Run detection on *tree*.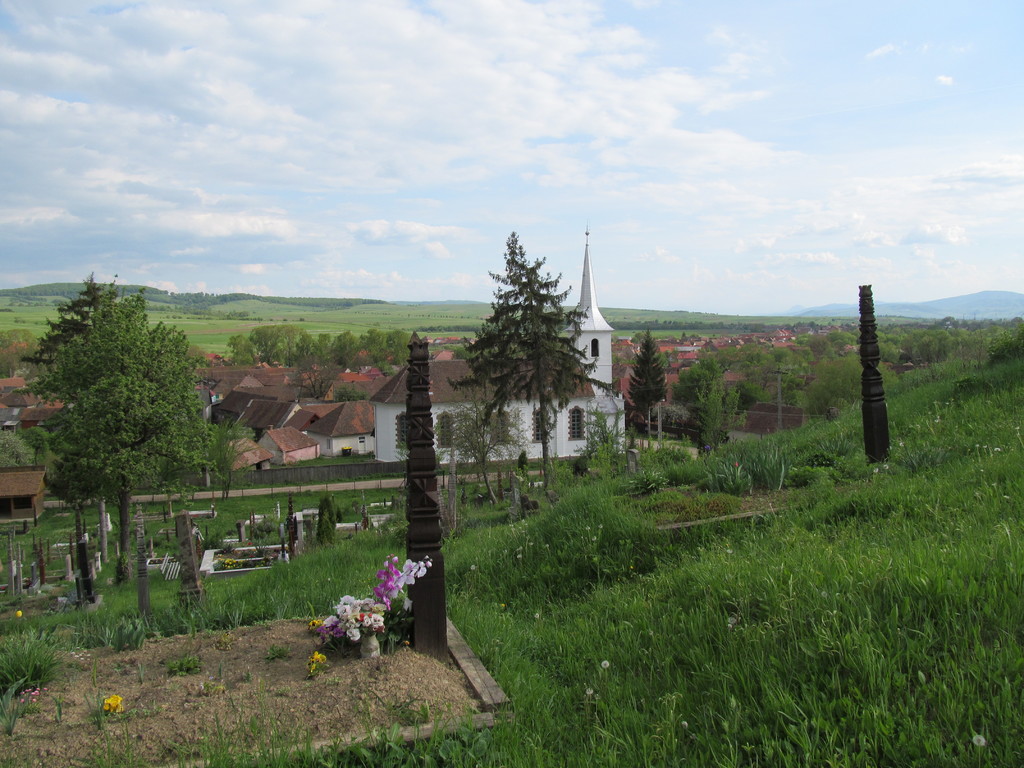
Result: bbox(611, 331, 665, 450).
